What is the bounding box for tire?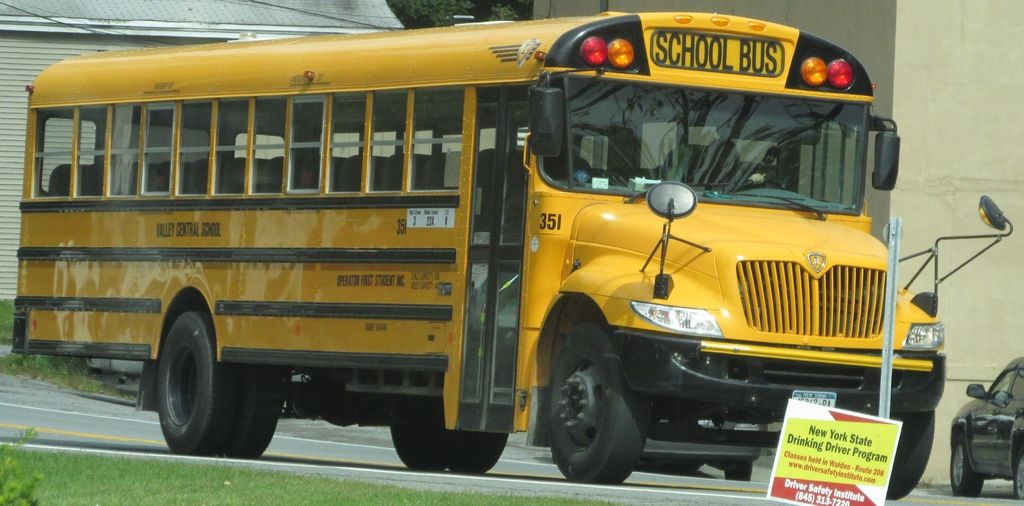
(left=159, top=311, right=239, bottom=456).
